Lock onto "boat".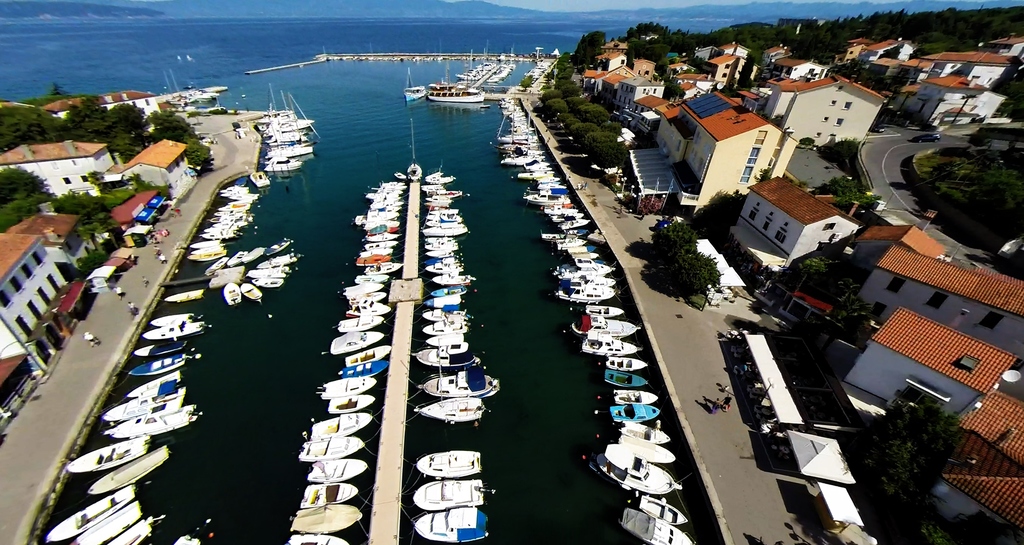
Locked: (left=173, top=535, right=203, bottom=544).
